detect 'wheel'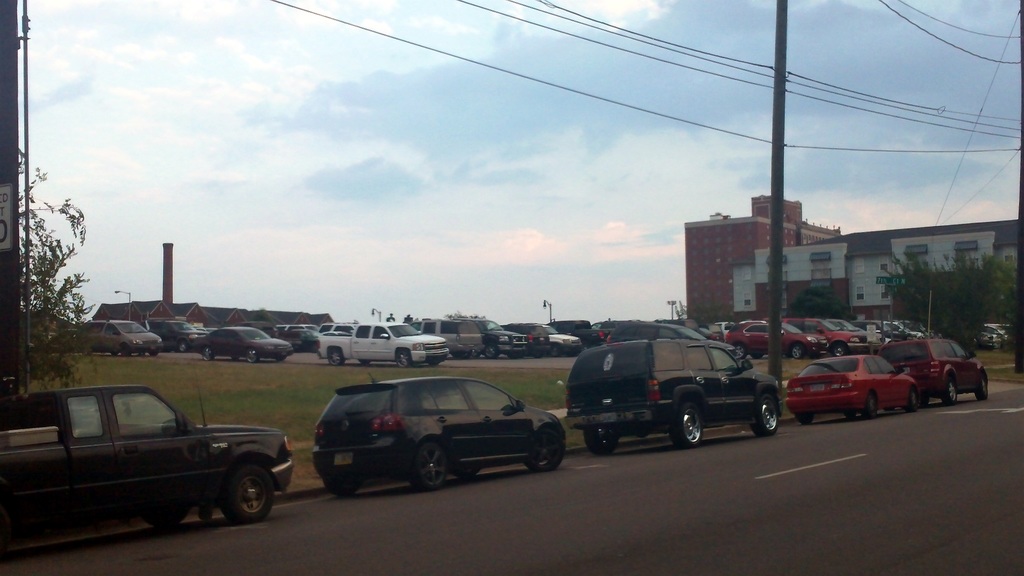
region(109, 352, 117, 357)
